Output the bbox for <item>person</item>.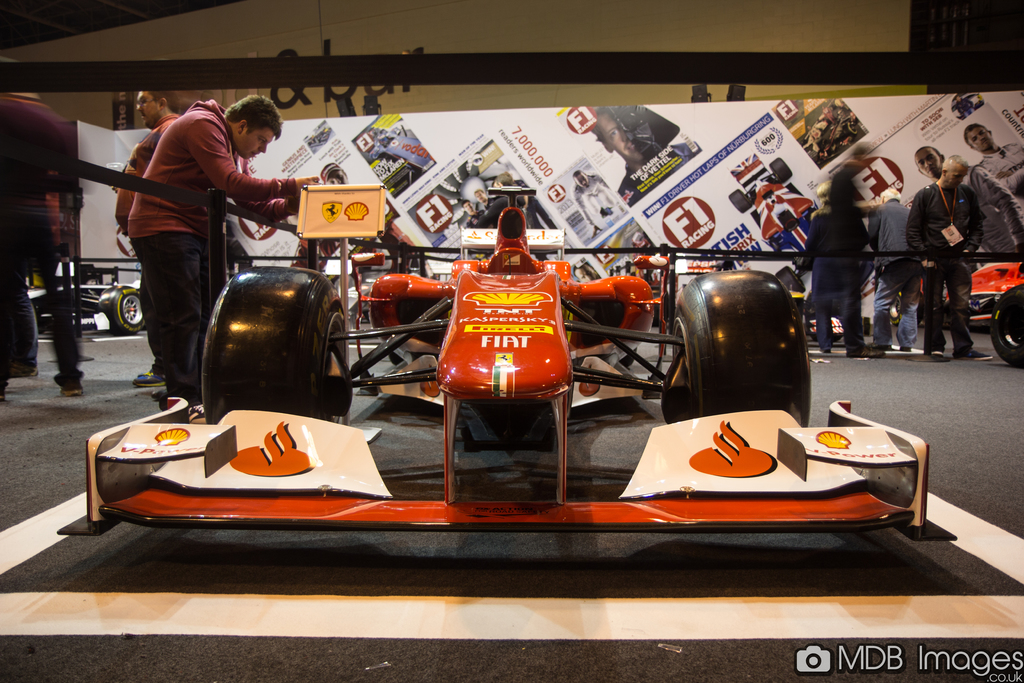
x1=900 y1=156 x2=981 y2=360.
